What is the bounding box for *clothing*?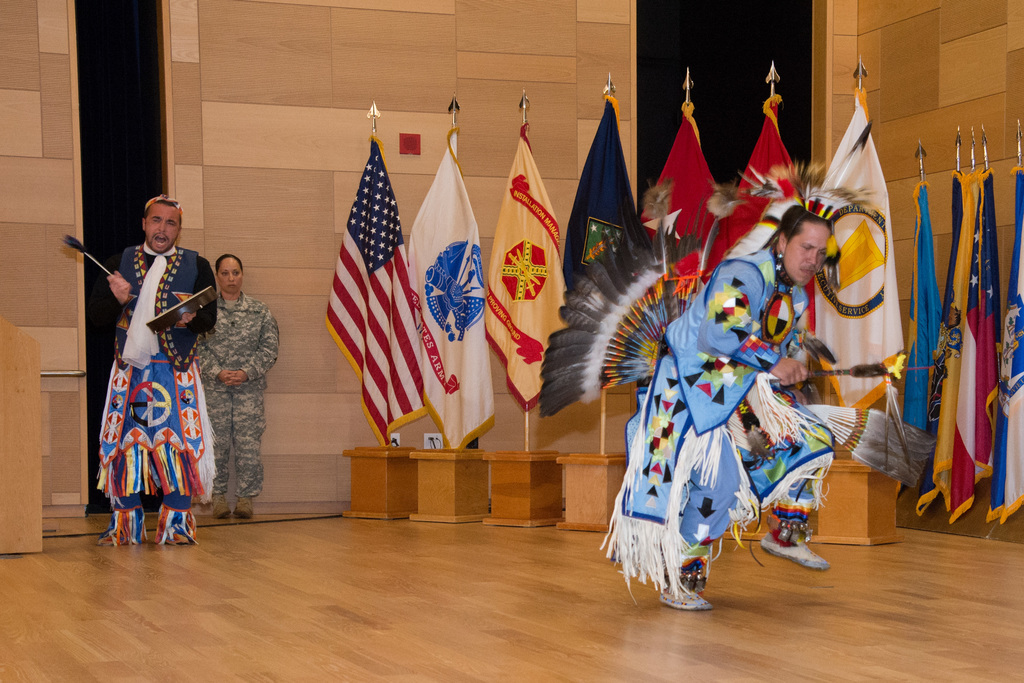
<region>771, 343, 836, 518</region>.
